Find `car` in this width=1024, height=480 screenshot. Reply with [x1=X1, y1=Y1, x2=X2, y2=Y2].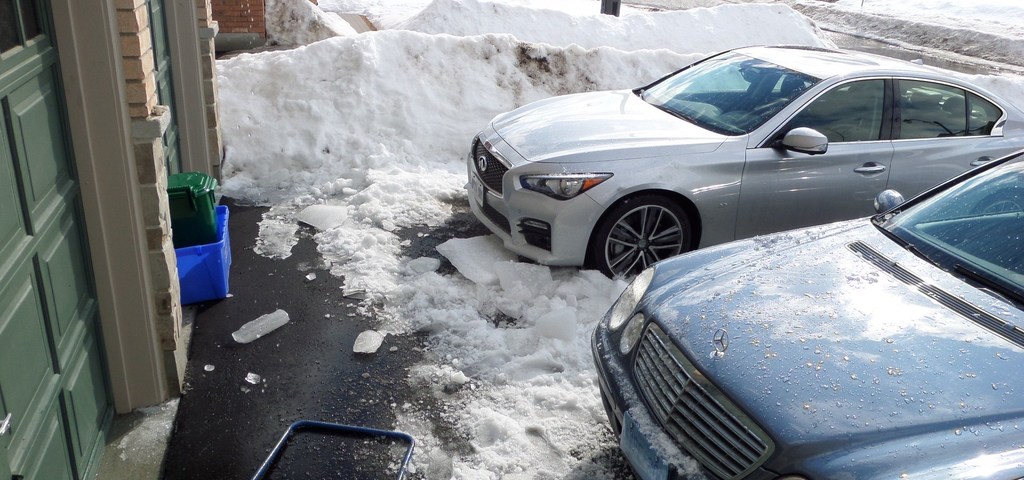
[x1=594, y1=152, x2=1023, y2=479].
